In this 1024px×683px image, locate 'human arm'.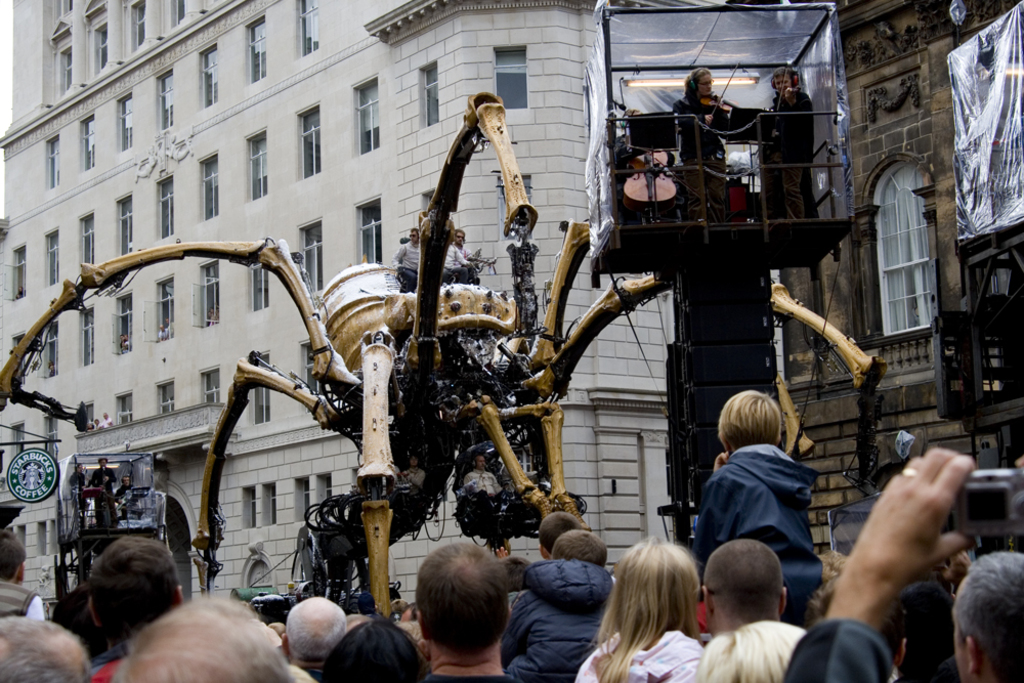
Bounding box: 802, 439, 998, 682.
